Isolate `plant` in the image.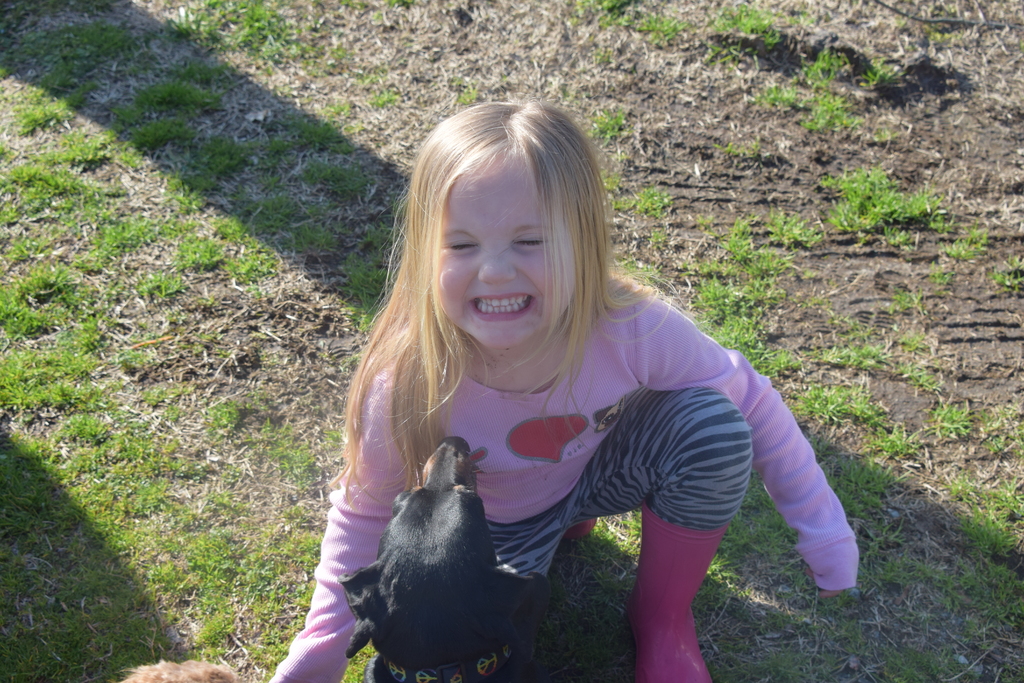
Isolated region: <bbox>193, 390, 244, 452</bbox>.
